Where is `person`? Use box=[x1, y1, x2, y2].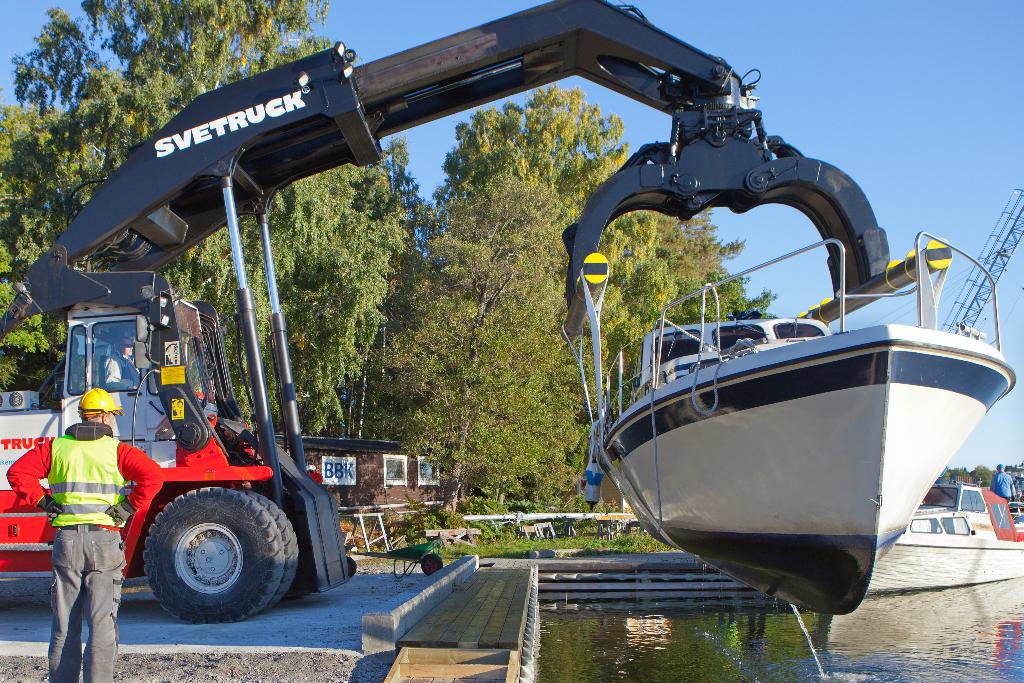
box=[7, 383, 162, 682].
